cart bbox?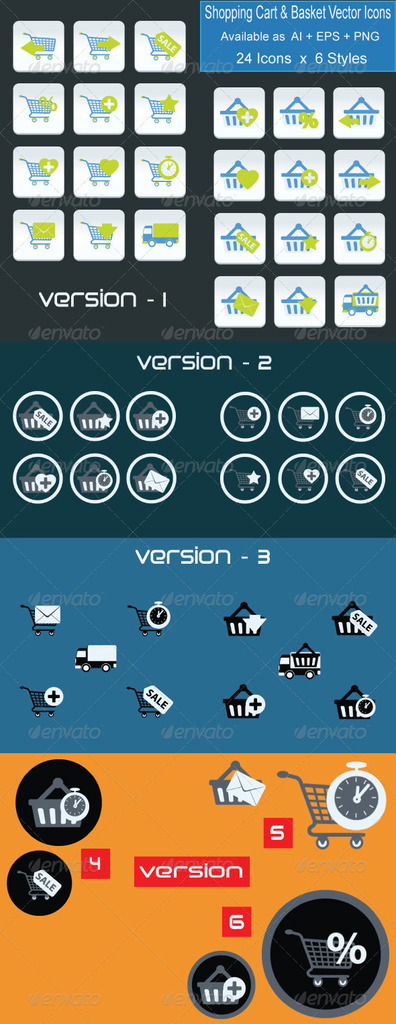
box(22, 156, 54, 185)
